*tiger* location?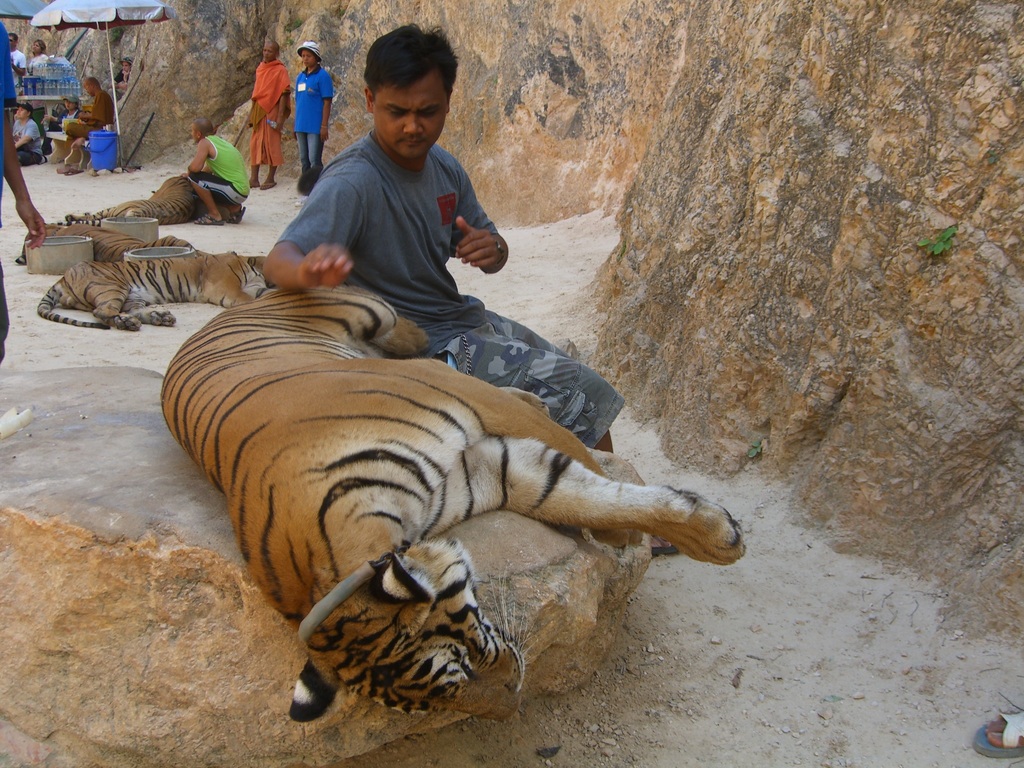
{"x1": 161, "y1": 285, "x2": 749, "y2": 726}
